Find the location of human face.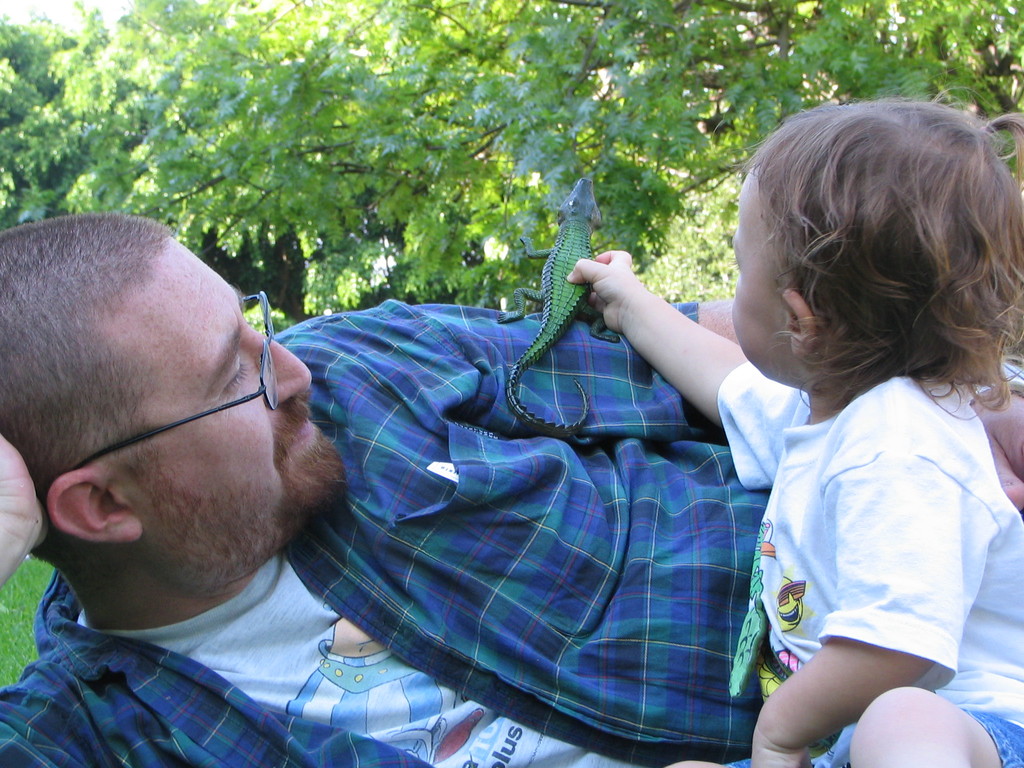
Location: Rect(108, 245, 346, 579).
